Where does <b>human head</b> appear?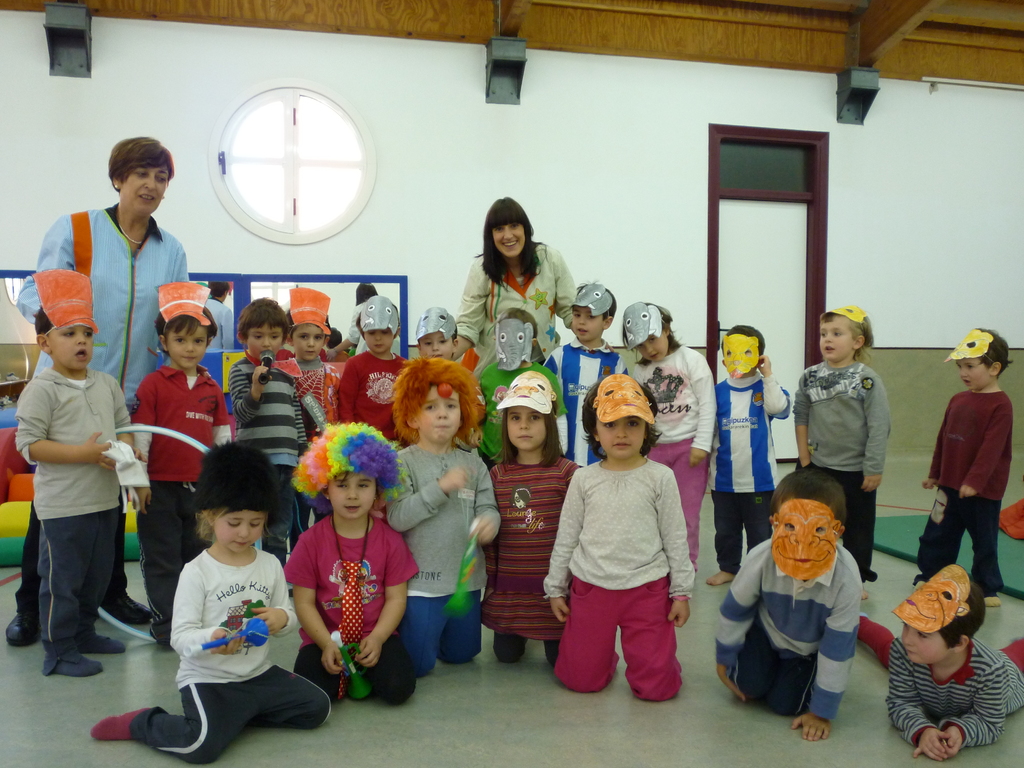
Appears at (578, 369, 662, 456).
